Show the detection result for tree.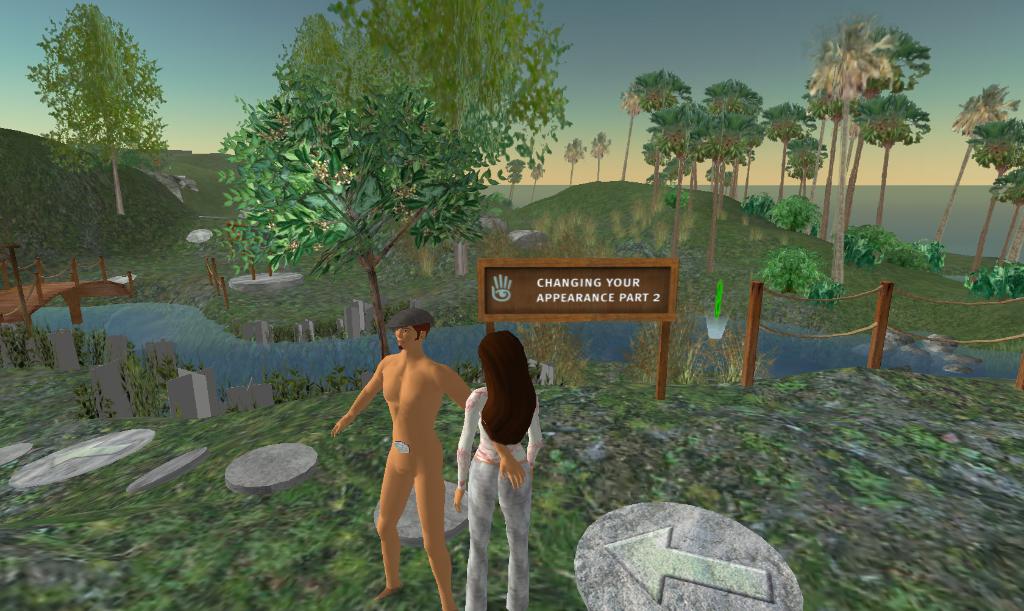
<box>765,191,822,236</box>.
